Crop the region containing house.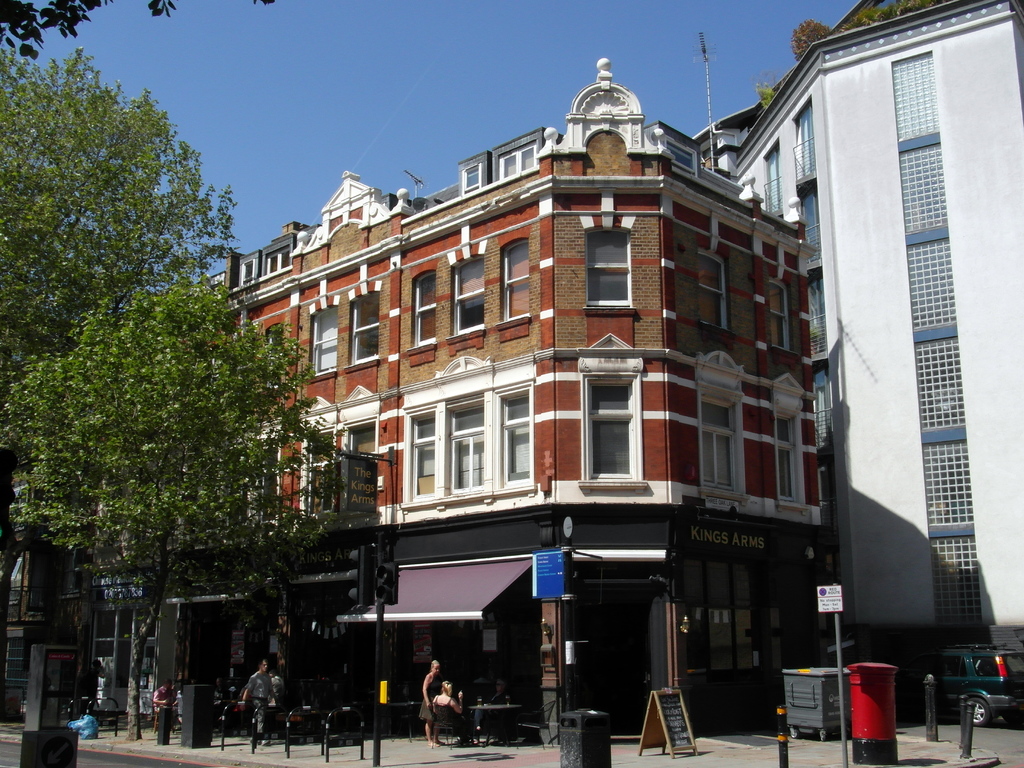
Crop region: [178, 61, 826, 725].
